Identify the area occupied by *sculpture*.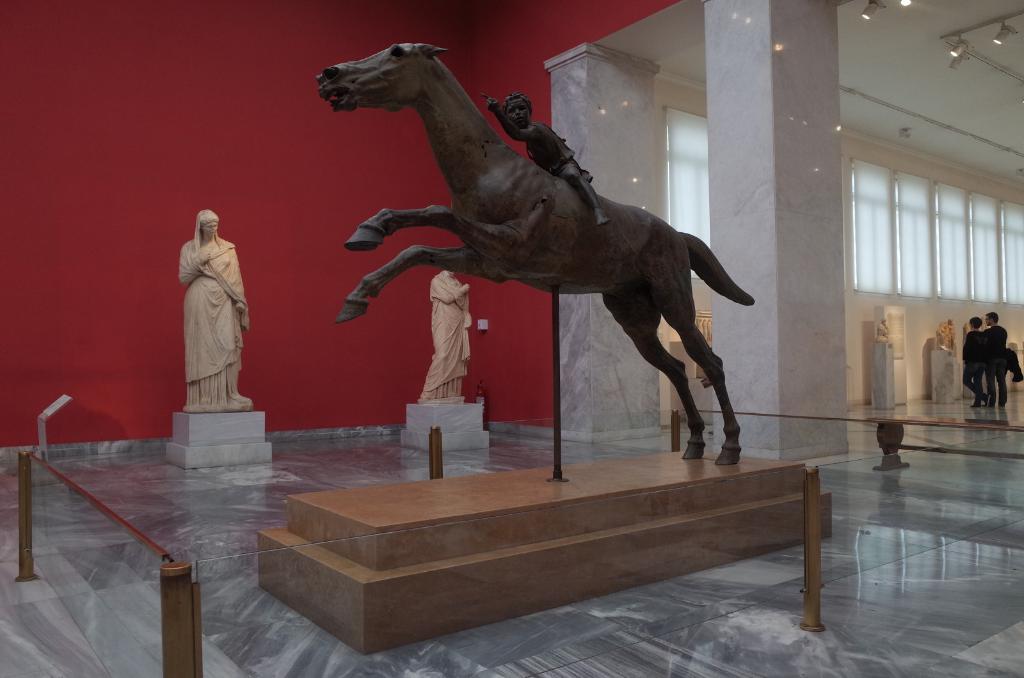
Area: select_region(170, 203, 263, 415).
